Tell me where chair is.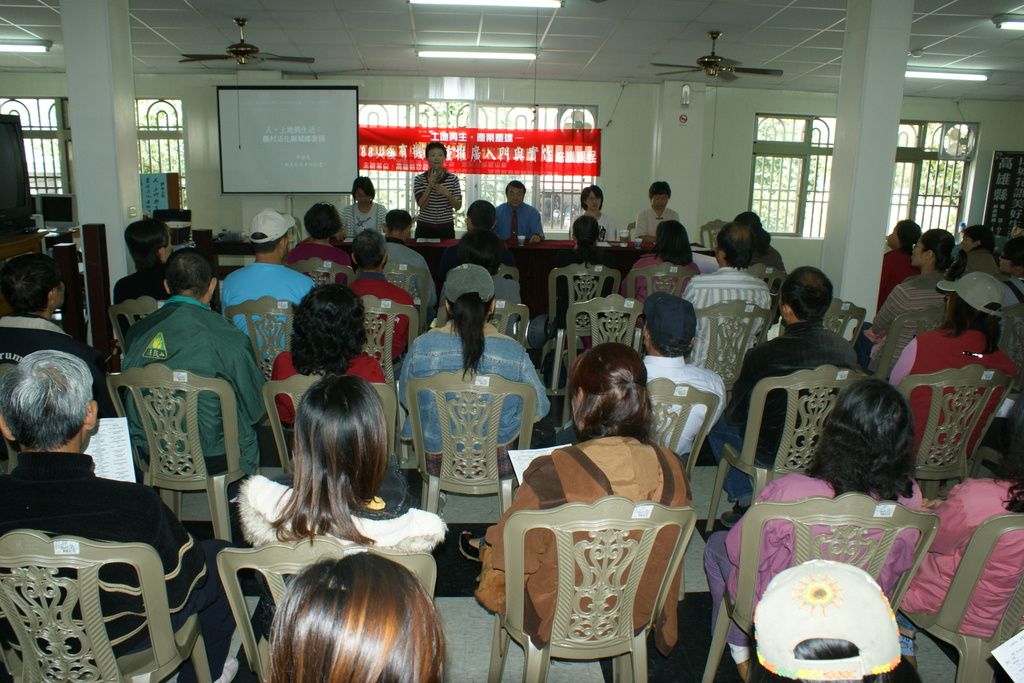
chair is at BBox(700, 493, 942, 682).
